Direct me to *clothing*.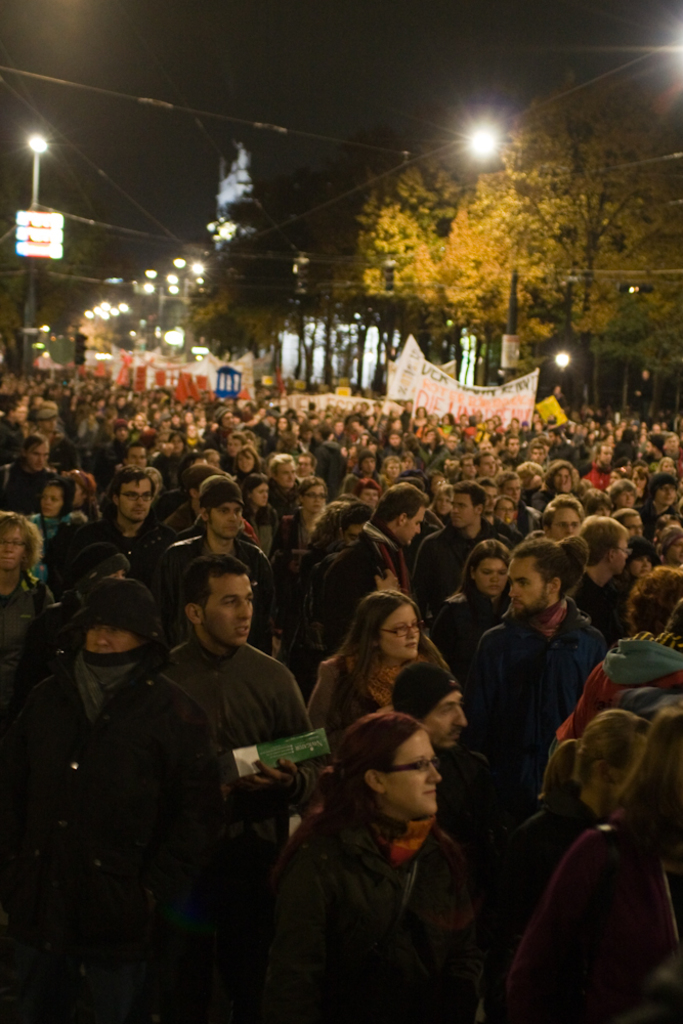
Direction: {"left": 90, "top": 519, "right": 173, "bottom": 597}.
